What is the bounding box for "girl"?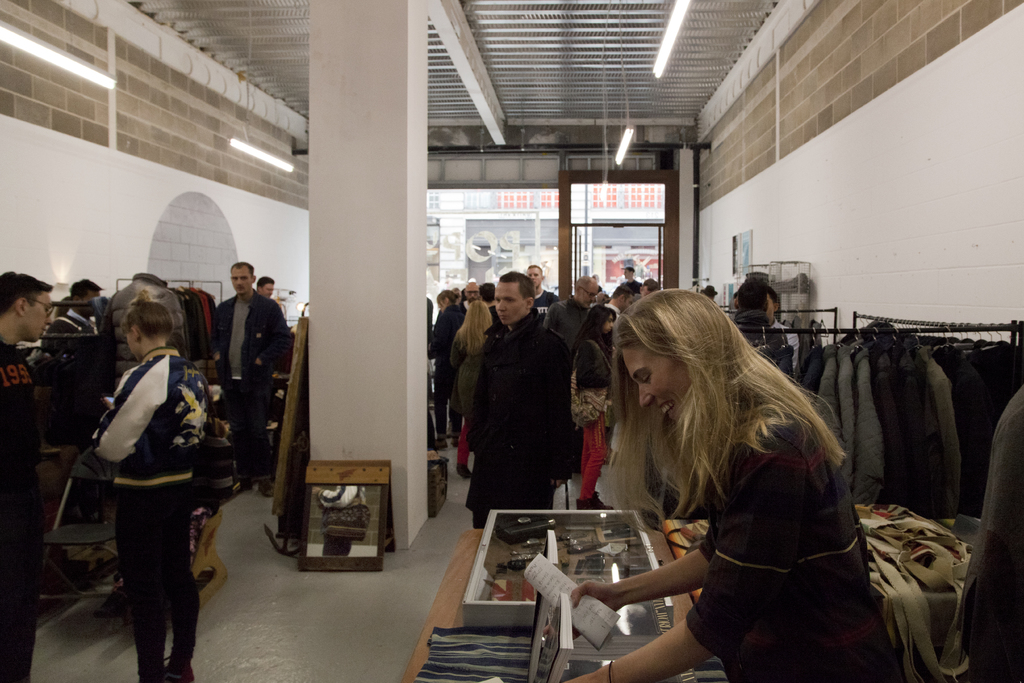
bbox(570, 302, 615, 509).
